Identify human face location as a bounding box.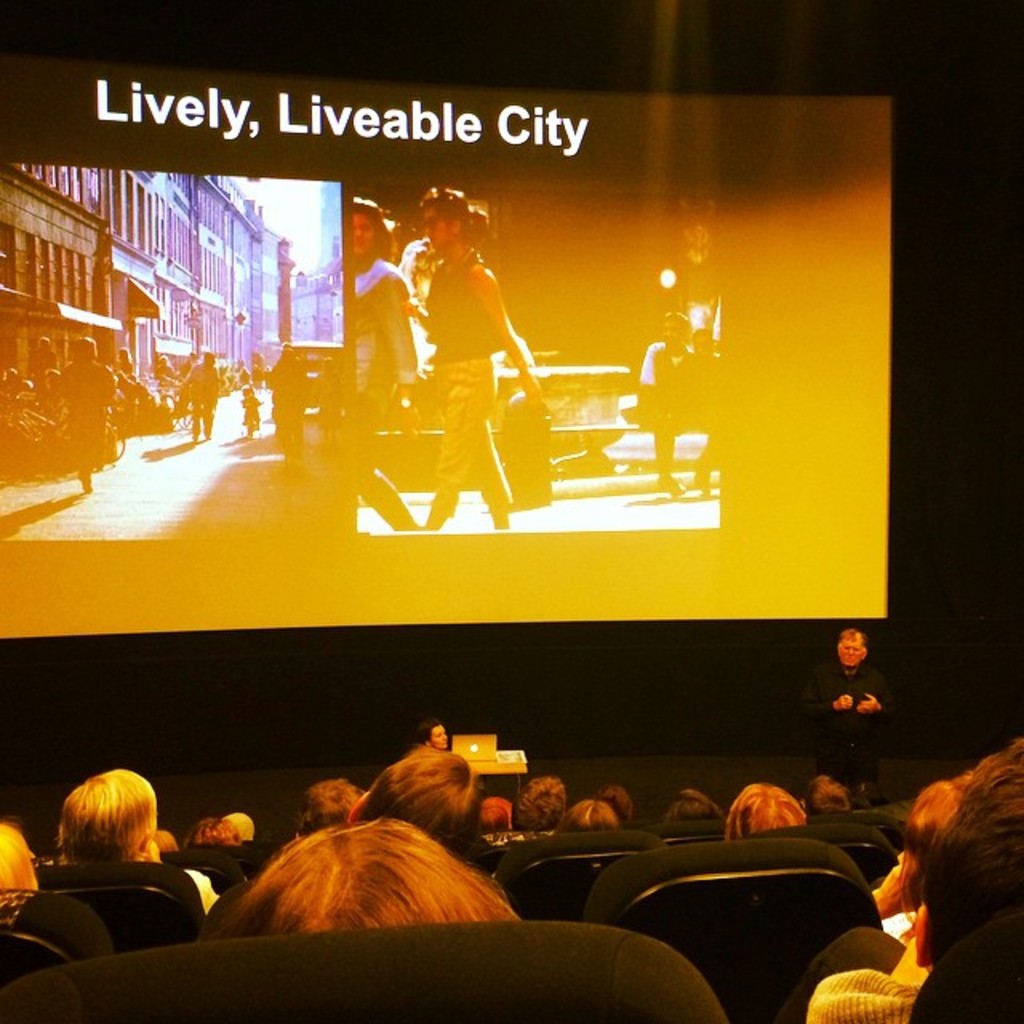
box(661, 322, 685, 347).
